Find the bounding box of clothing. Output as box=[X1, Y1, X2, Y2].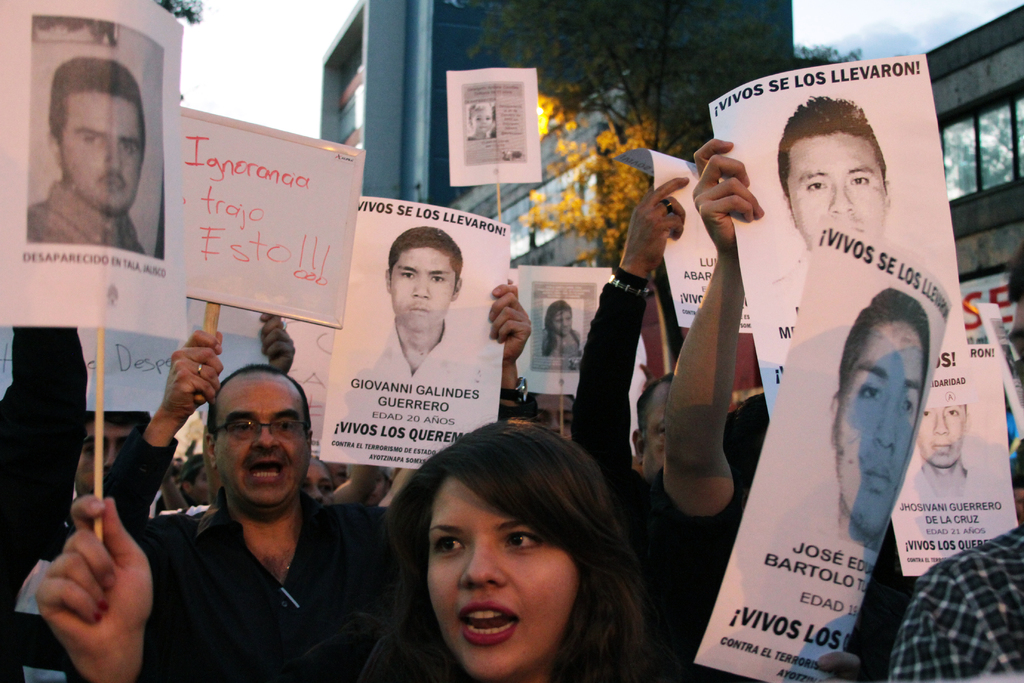
box=[111, 431, 399, 682].
